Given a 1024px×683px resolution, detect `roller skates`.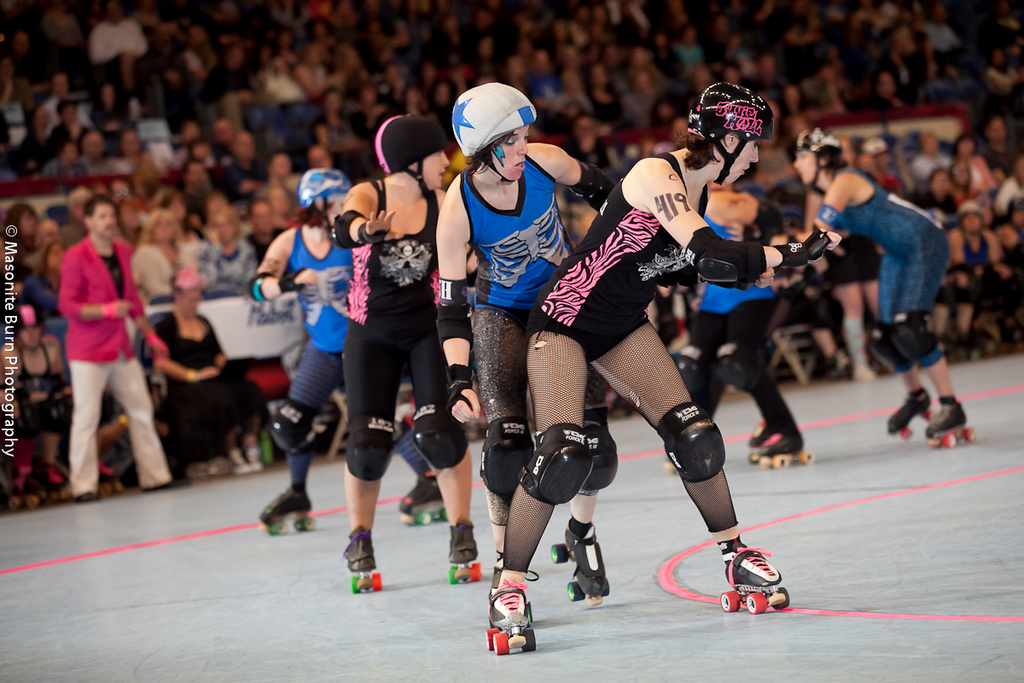
[450,514,484,585].
